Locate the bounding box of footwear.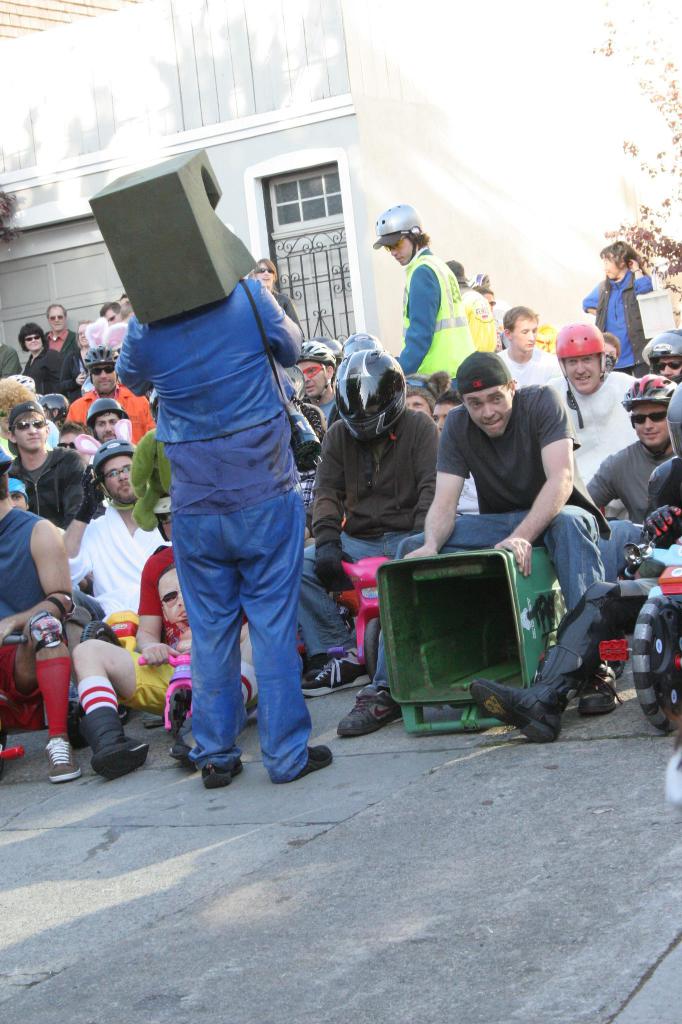
Bounding box: select_region(333, 682, 403, 741).
